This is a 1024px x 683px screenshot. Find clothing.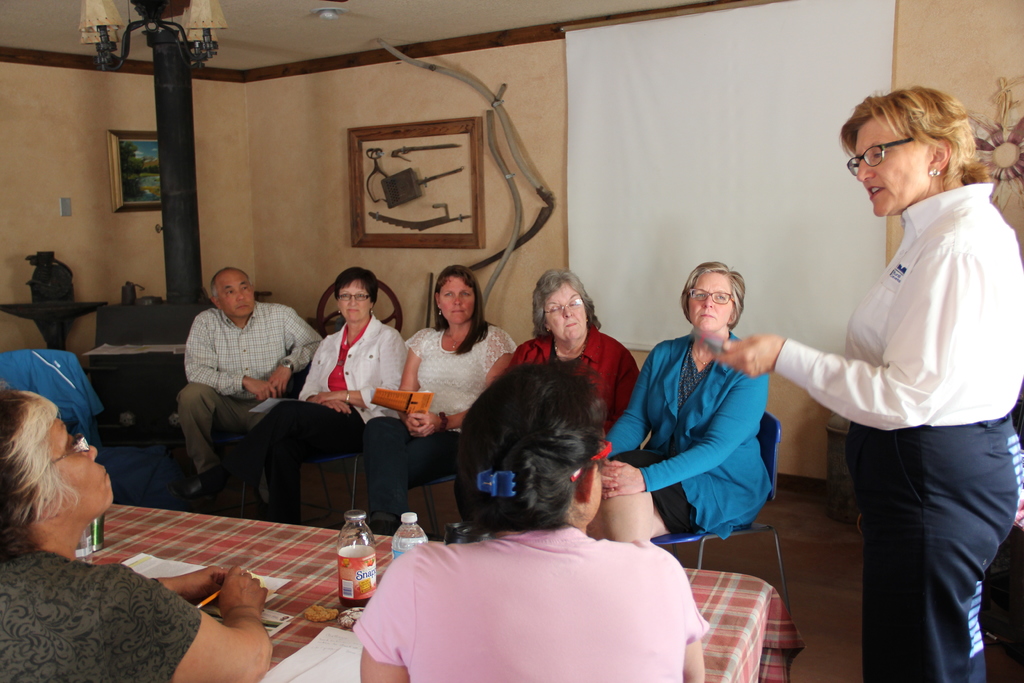
Bounding box: {"left": 353, "top": 524, "right": 711, "bottom": 682}.
